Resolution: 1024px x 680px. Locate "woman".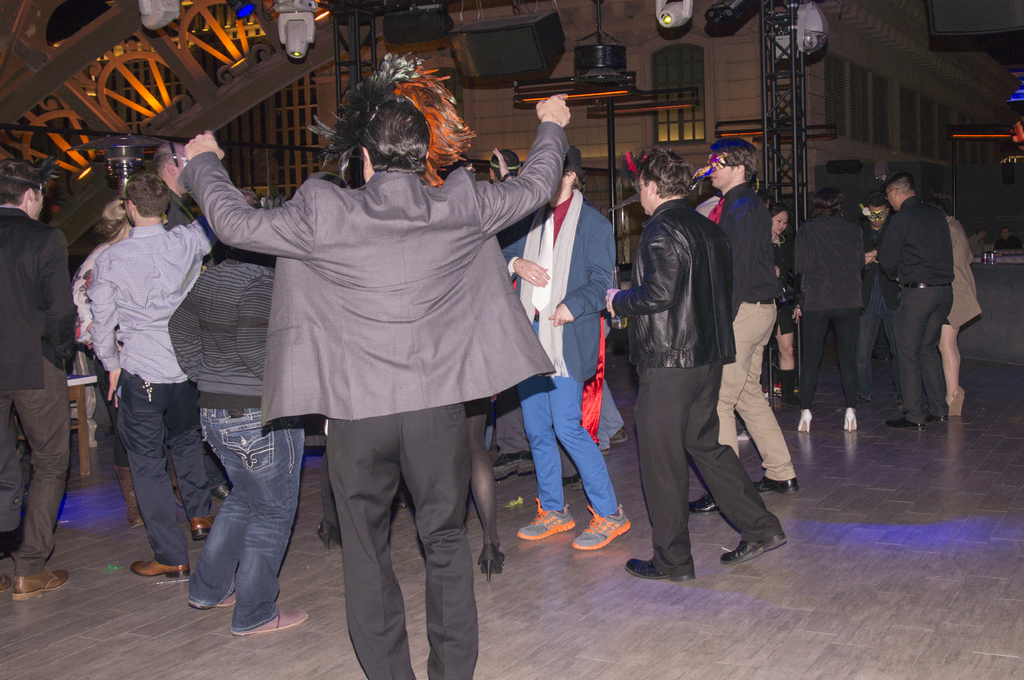
box(766, 202, 811, 409).
